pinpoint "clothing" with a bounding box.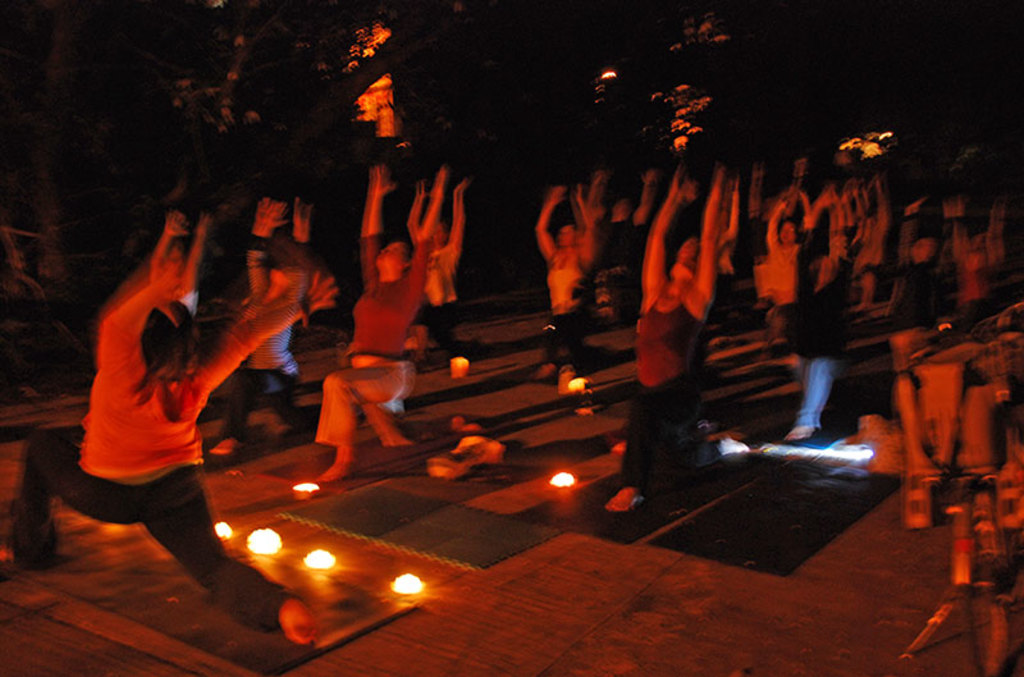
x1=13, y1=302, x2=306, y2=630.
